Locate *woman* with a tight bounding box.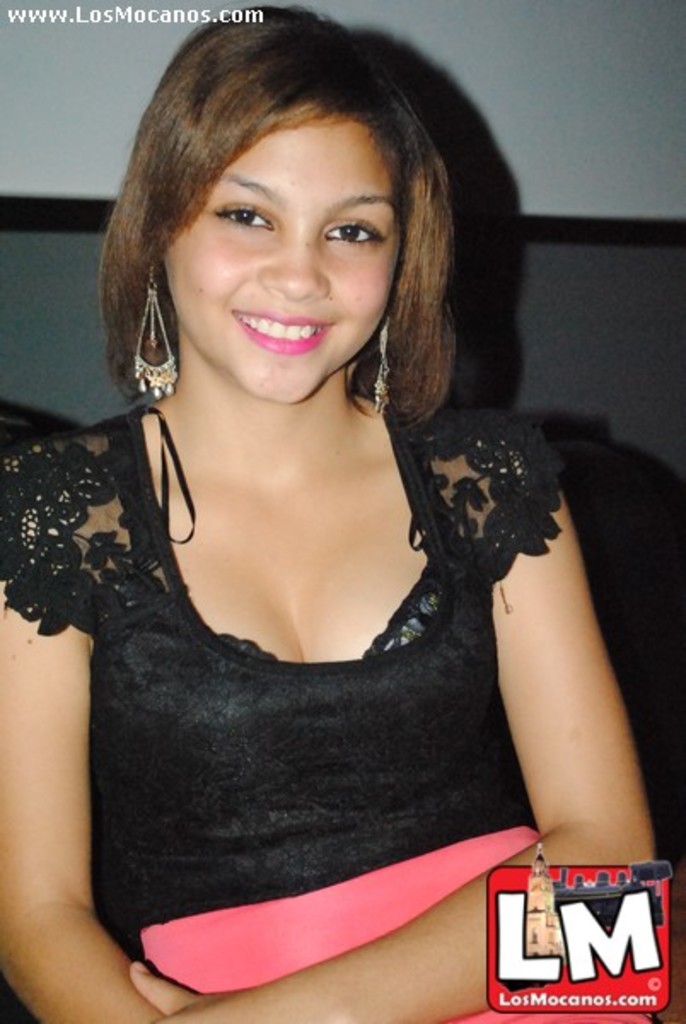
(x1=3, y1=32, x2=655, y2=1009).
